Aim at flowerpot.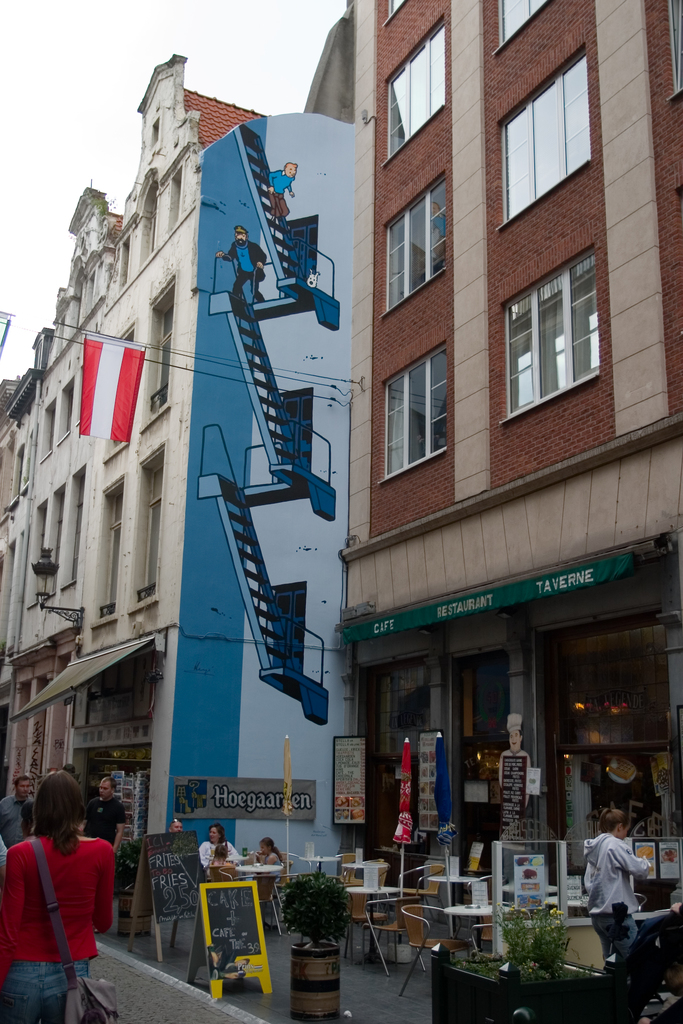
Aimed at box=[115, 891, 148, 936].
